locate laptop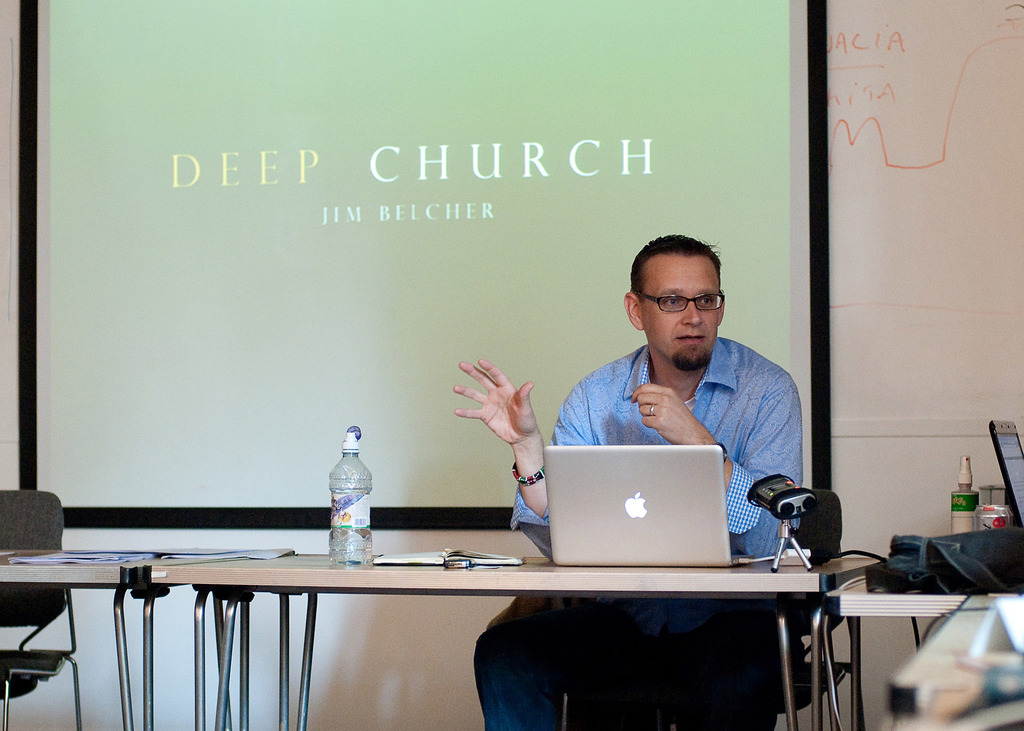
l=988, t=423, r=1023, b=528
